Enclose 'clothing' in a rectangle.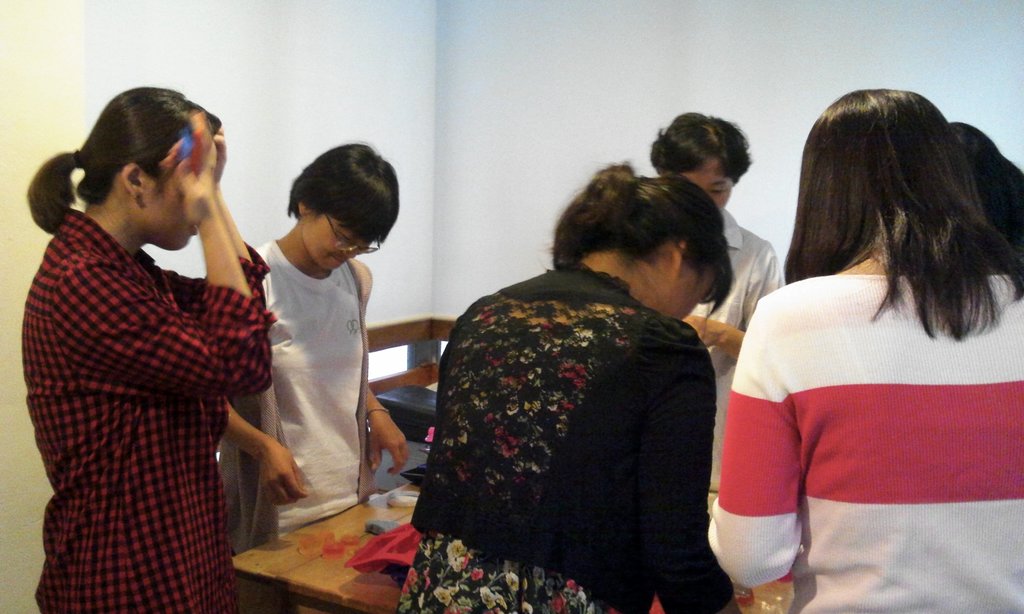
689 253 1023 613.
